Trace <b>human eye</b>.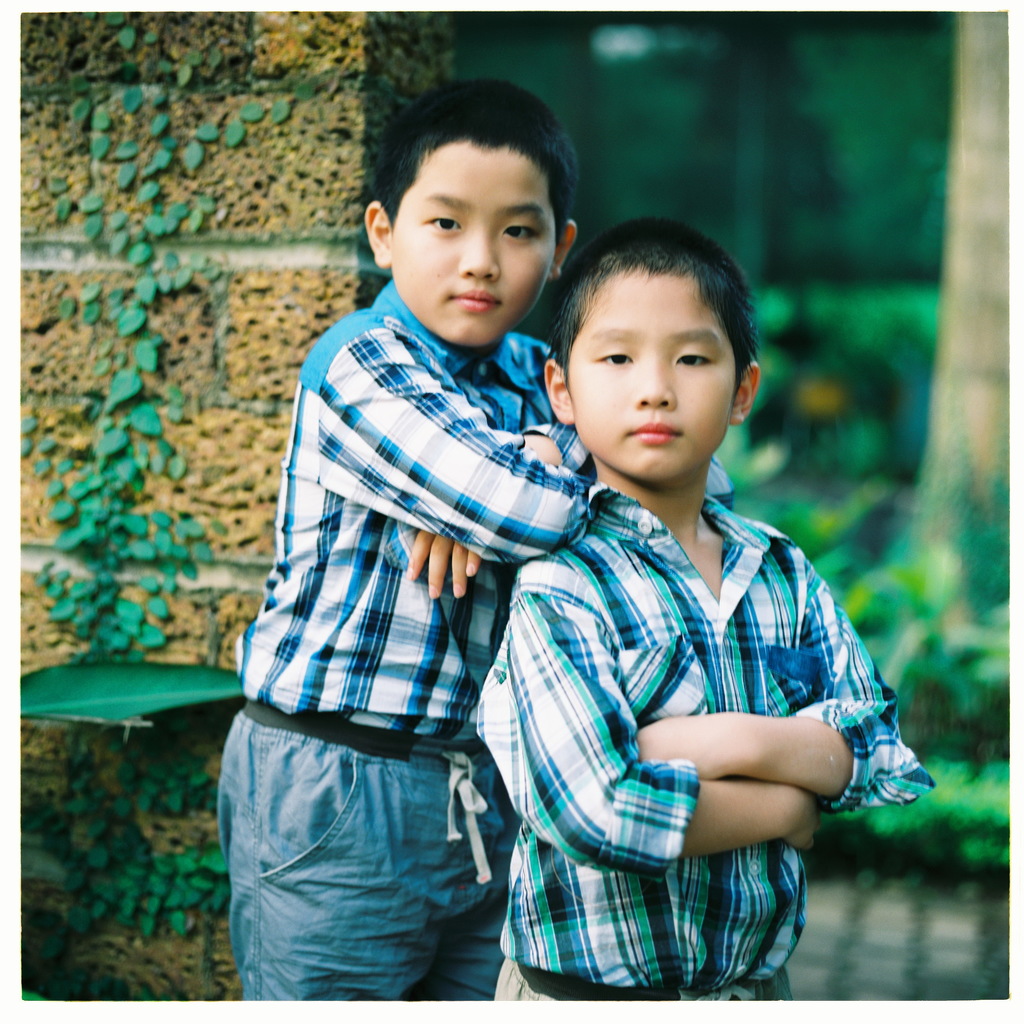
Traced to <box>666,345,722,378</box>.
